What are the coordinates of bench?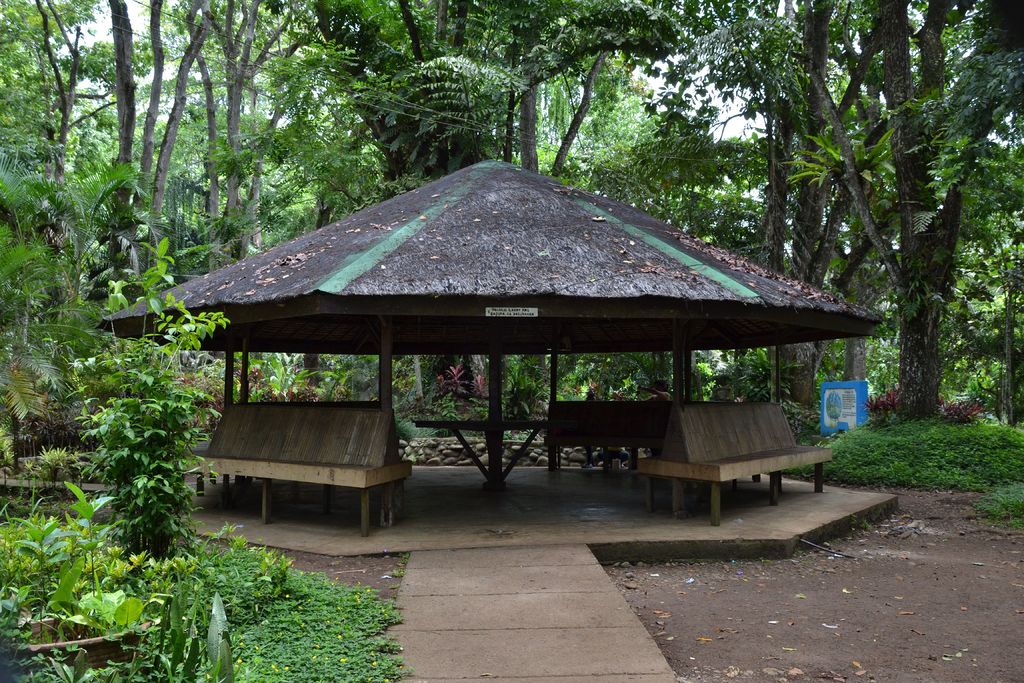
544,396,676,470.
